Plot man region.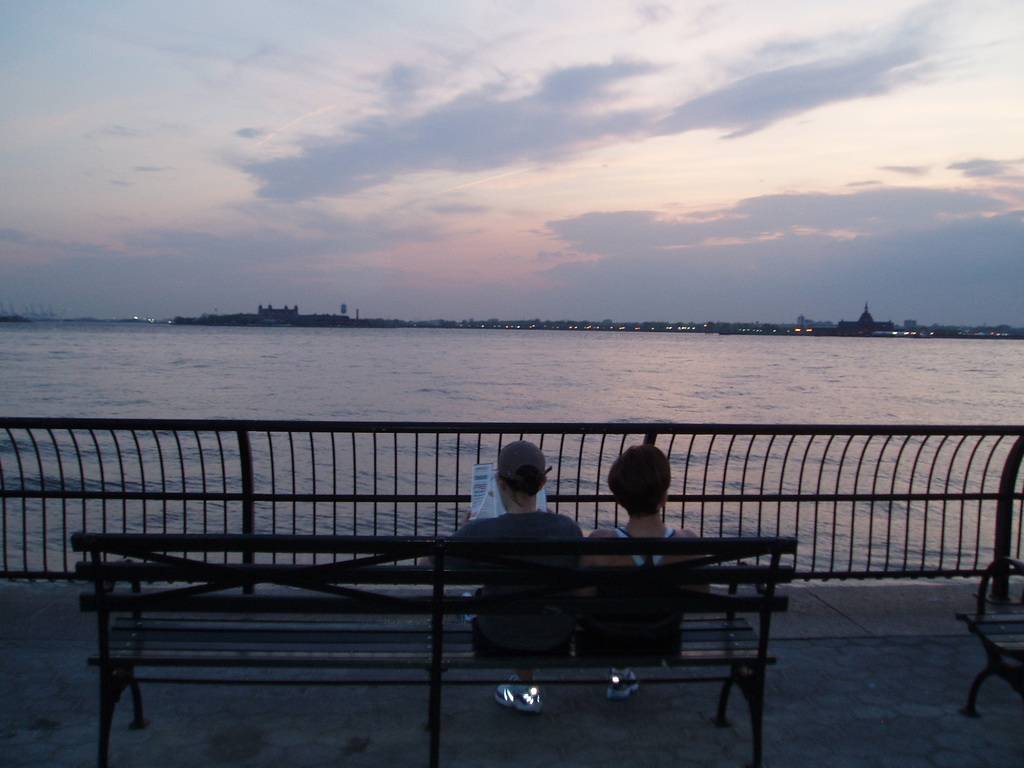
Plotted at {"left": 578, "top": 442, "right": 713, "bottom": 700}.
